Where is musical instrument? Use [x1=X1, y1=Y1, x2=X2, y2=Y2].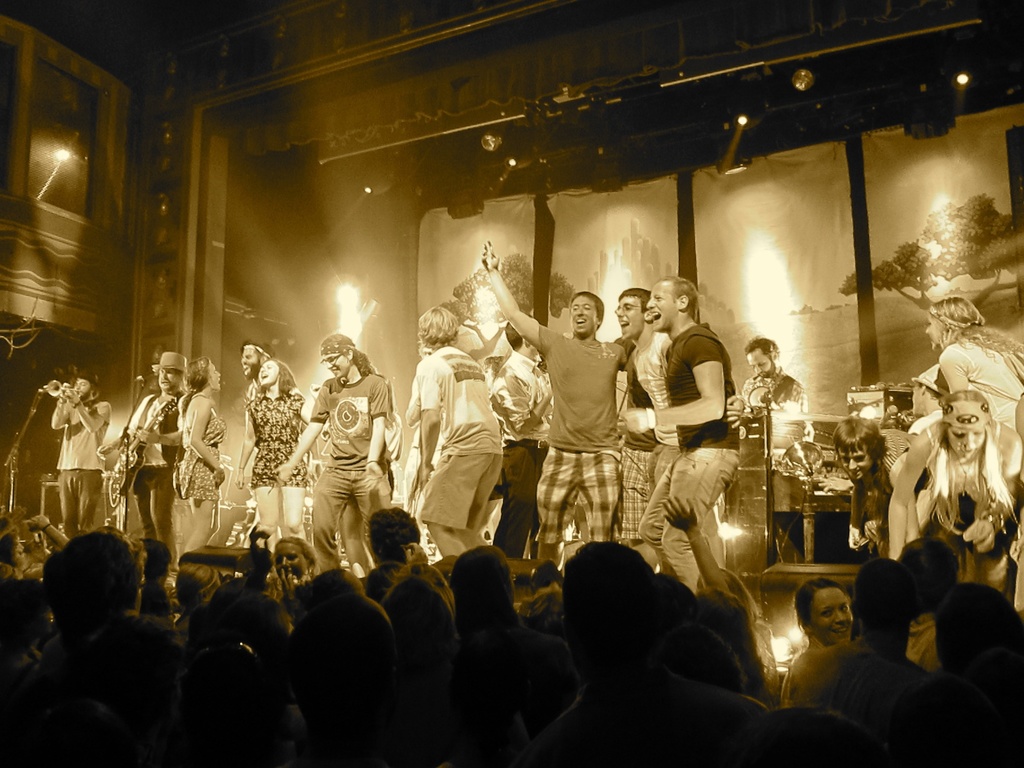
[x1=106, y1=393, x2=179, y2=508].
